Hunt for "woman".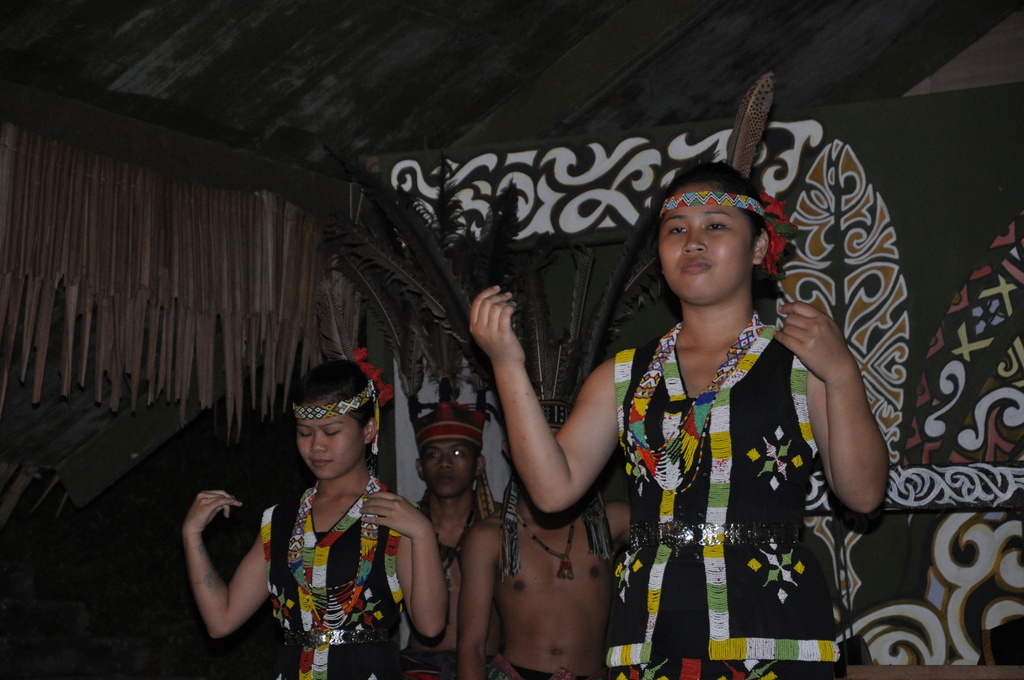
Hunted down at [181,350,449,678].
